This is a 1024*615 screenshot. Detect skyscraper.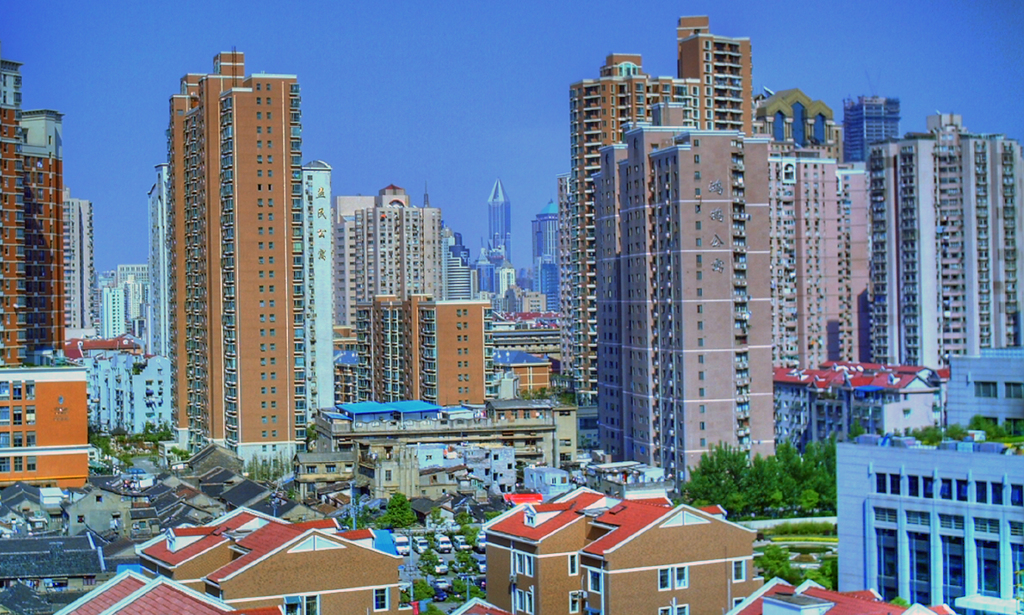
(x1=845, y1=82, x2=899, y2=162).
